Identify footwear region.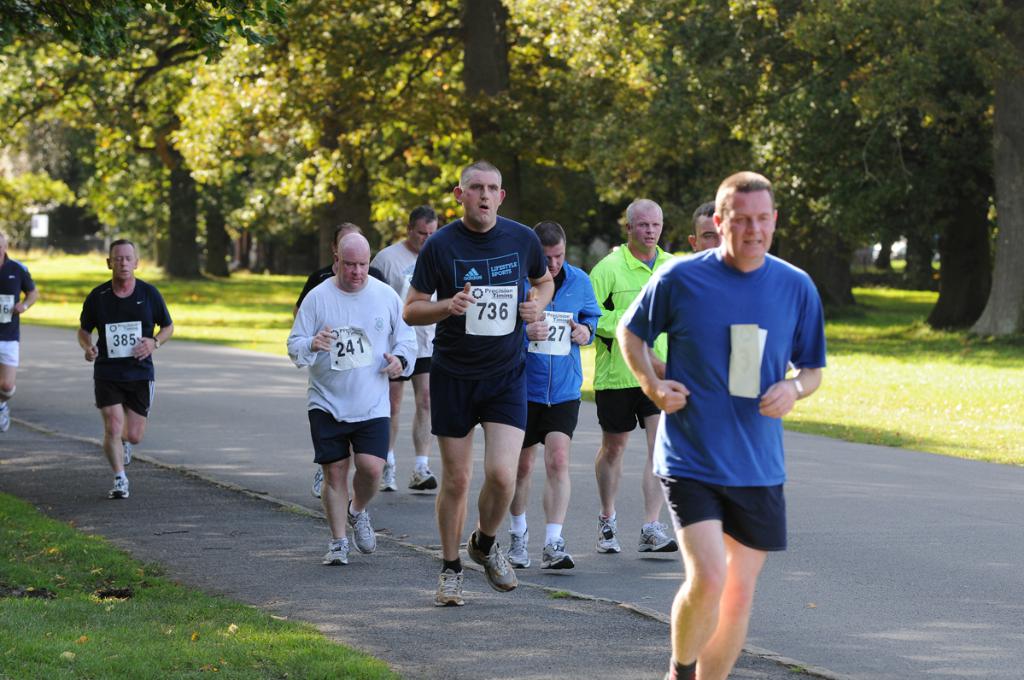
Region: BBox(538, 531, 573, 572).
